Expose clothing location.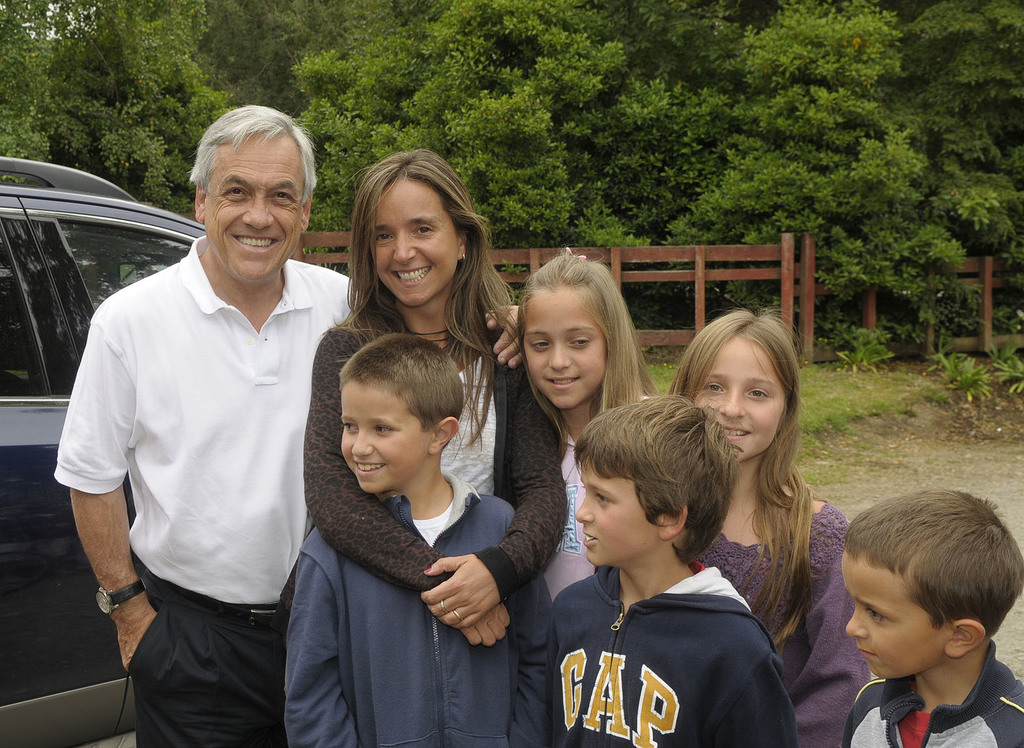
Exposed at 48, 233, 361, 747.
